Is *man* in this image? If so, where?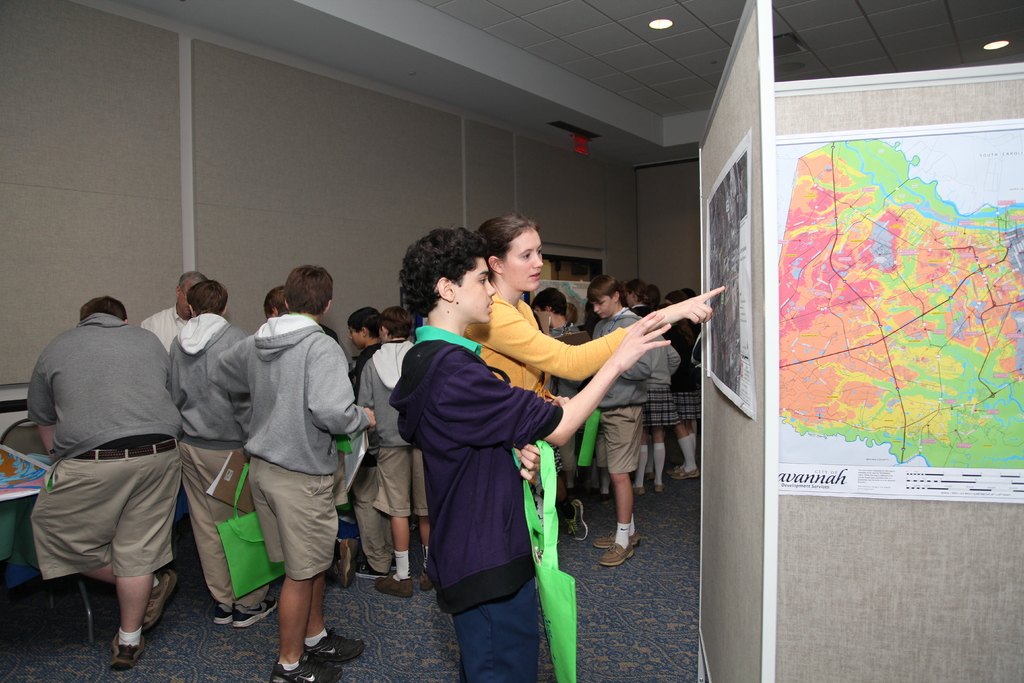
Yes, at [left=140, top=268, right=209, bottom=351].
